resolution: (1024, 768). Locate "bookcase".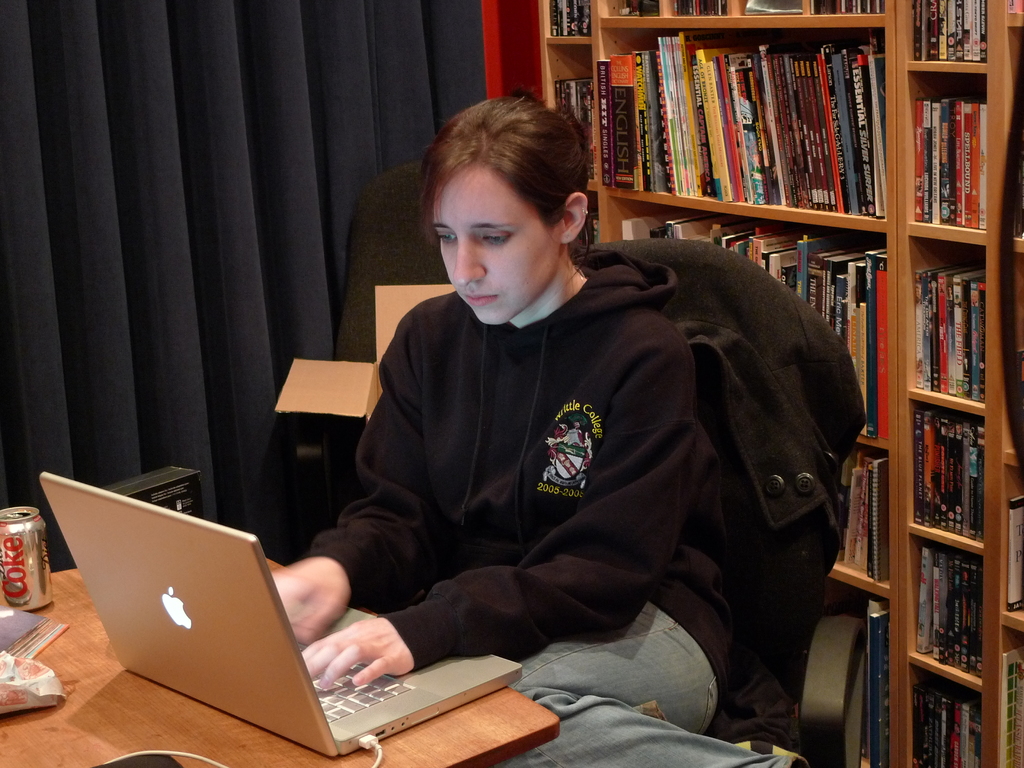
(left=531, top=0, right=1023, bottom=767).
